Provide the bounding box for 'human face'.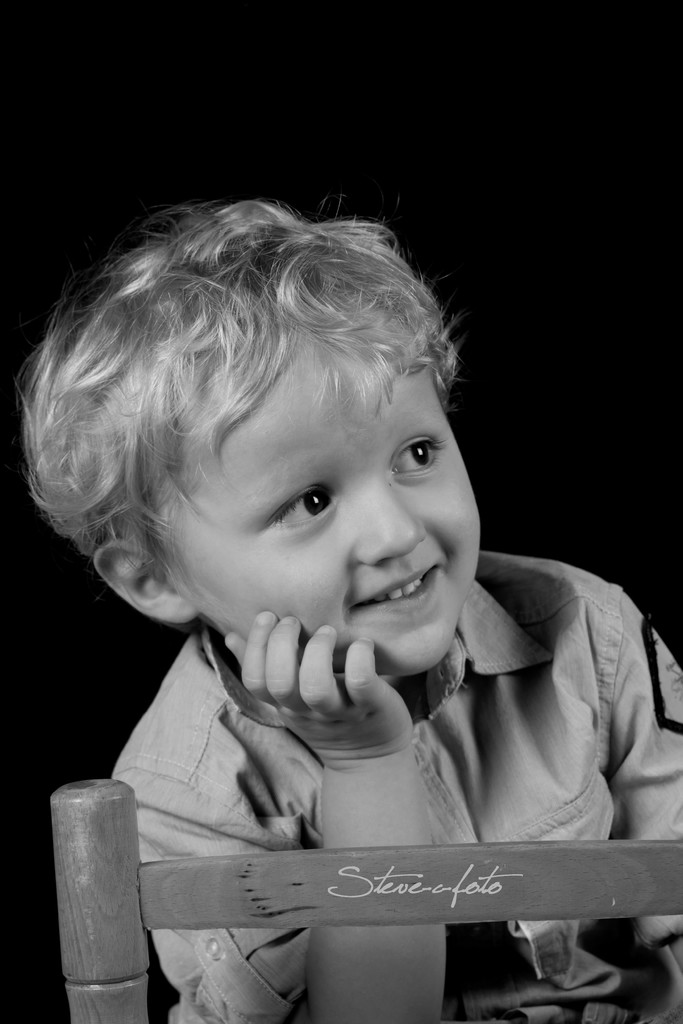
156/325/477/671.
